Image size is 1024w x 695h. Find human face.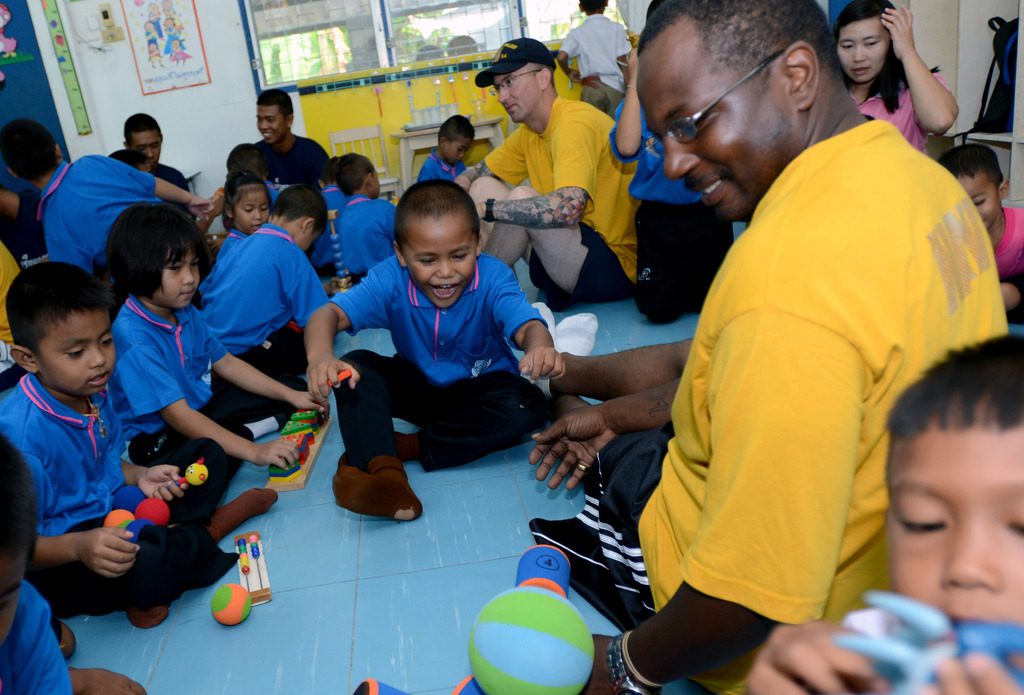
(left=835, top=14, right=888, bottom=87).
